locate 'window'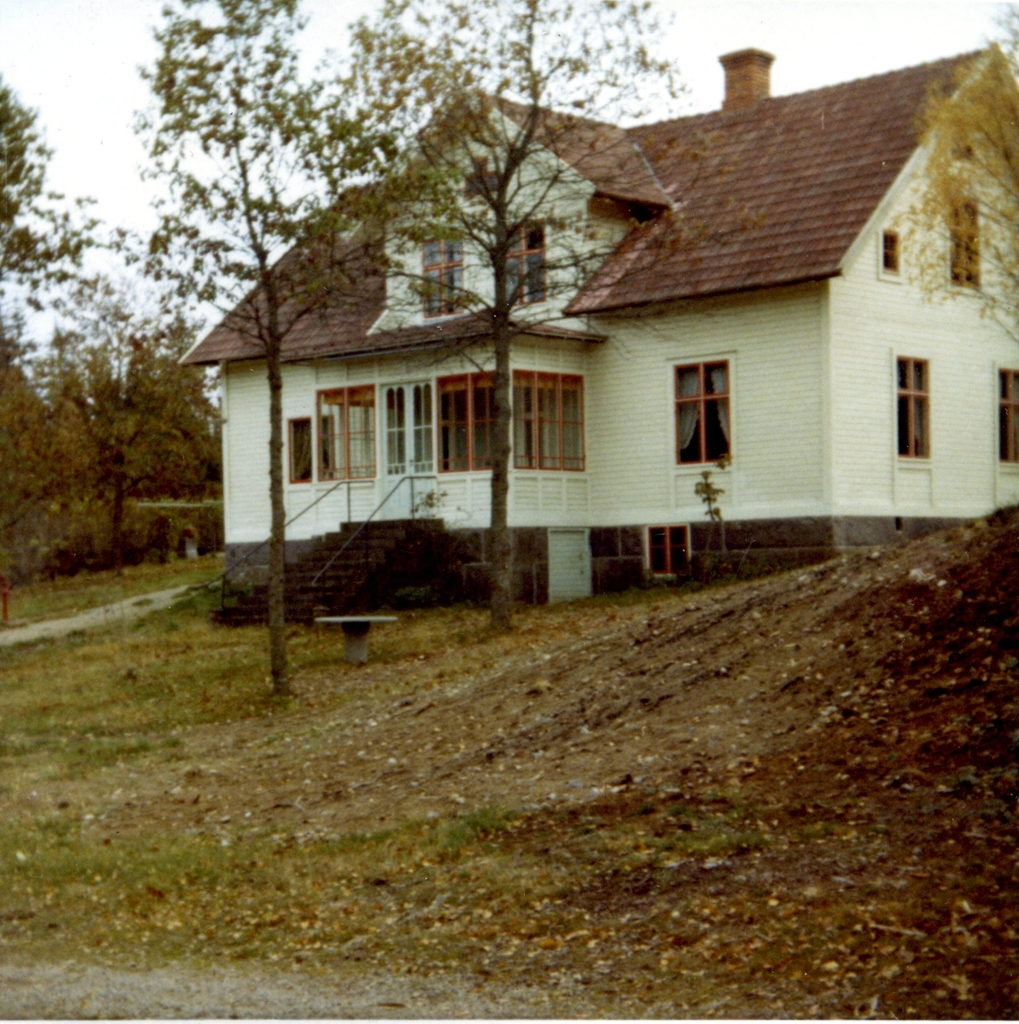
[493,223,550,303]
